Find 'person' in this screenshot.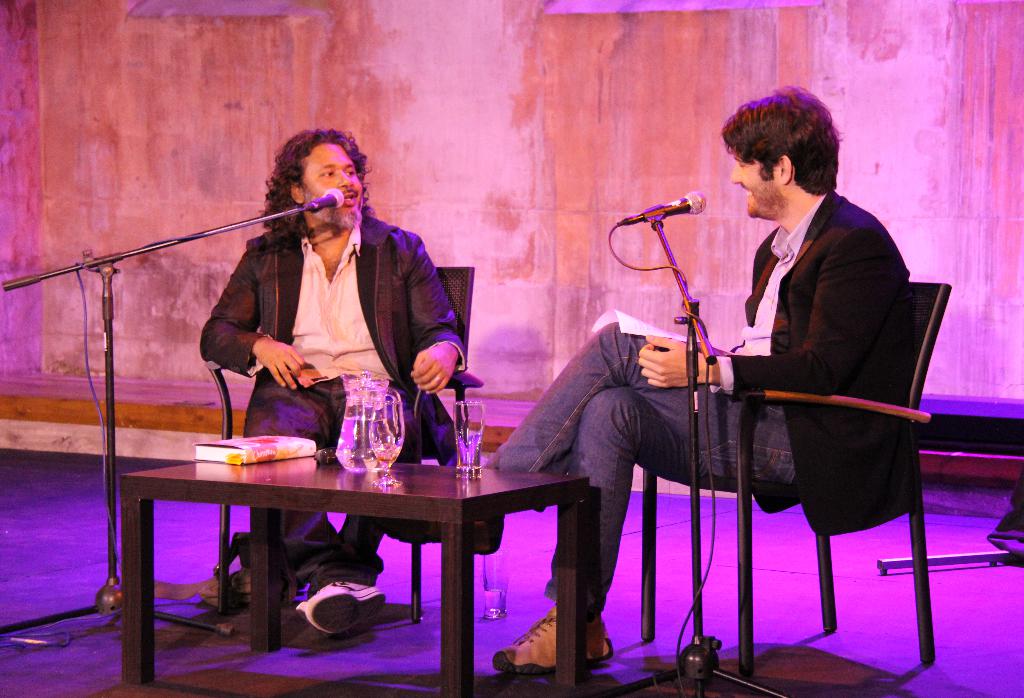
The bounding box for 'person' is (677, 109, 920, 674).
